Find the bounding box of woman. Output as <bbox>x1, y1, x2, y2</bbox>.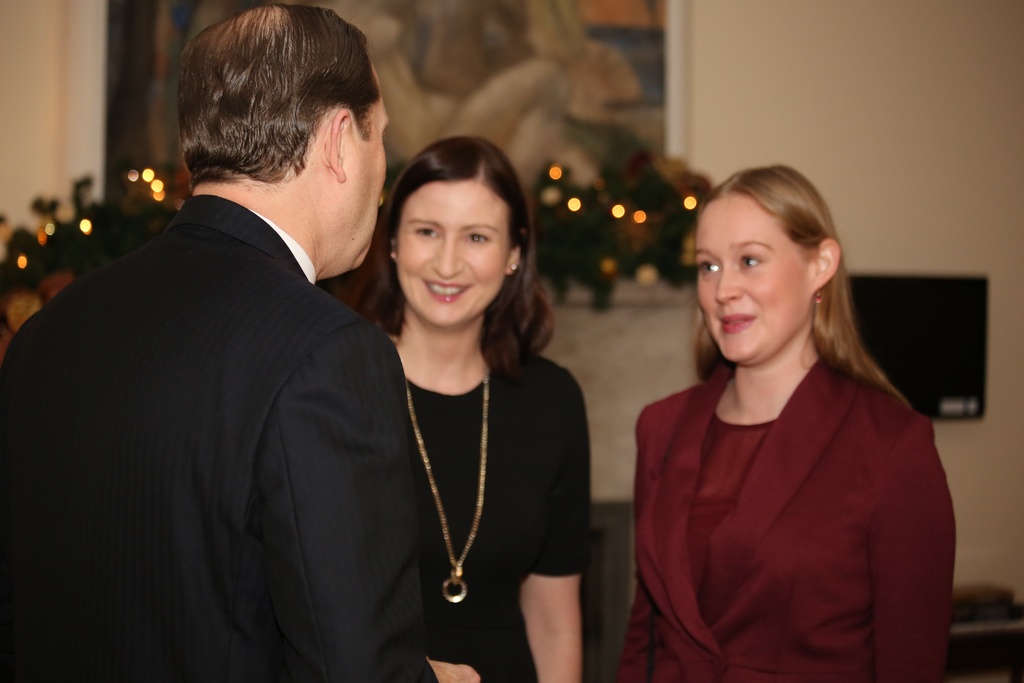
<bbox>371, 133, 590, 682</bbox>.
